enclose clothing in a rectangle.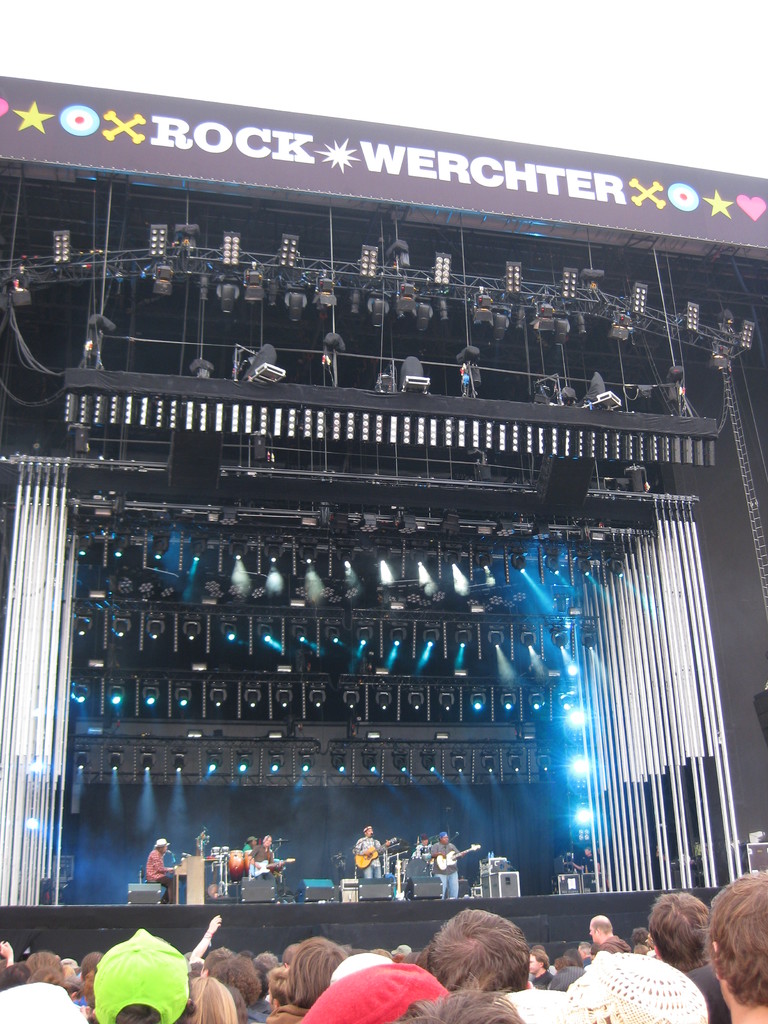
box(0, 986, 86, 1023).
